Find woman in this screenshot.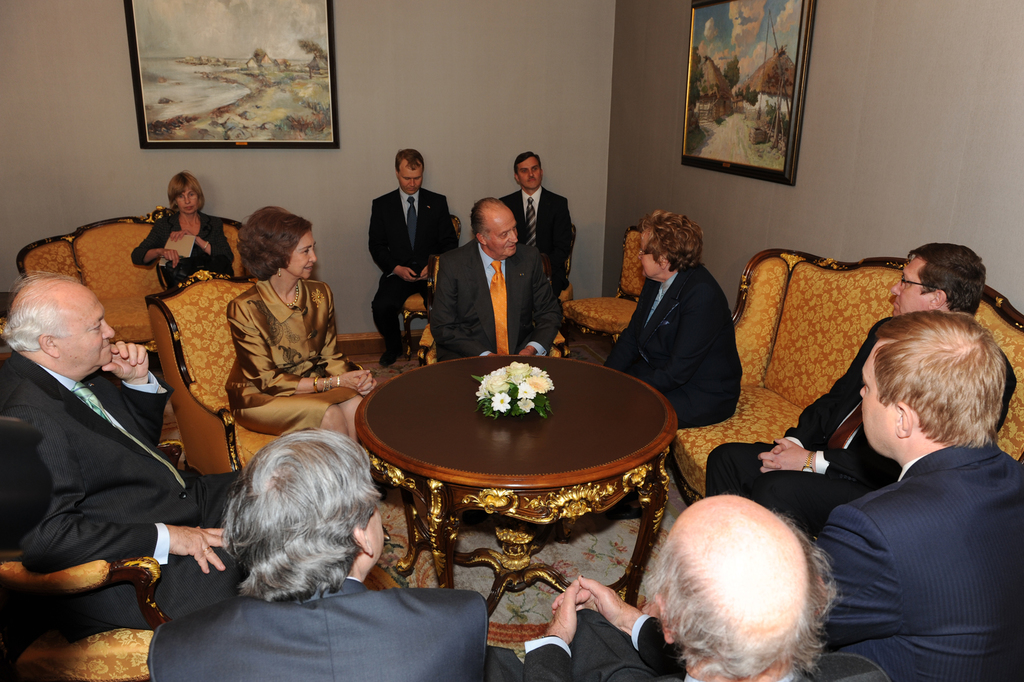
The bounding box for woman is [225, 208, 376, 450].
